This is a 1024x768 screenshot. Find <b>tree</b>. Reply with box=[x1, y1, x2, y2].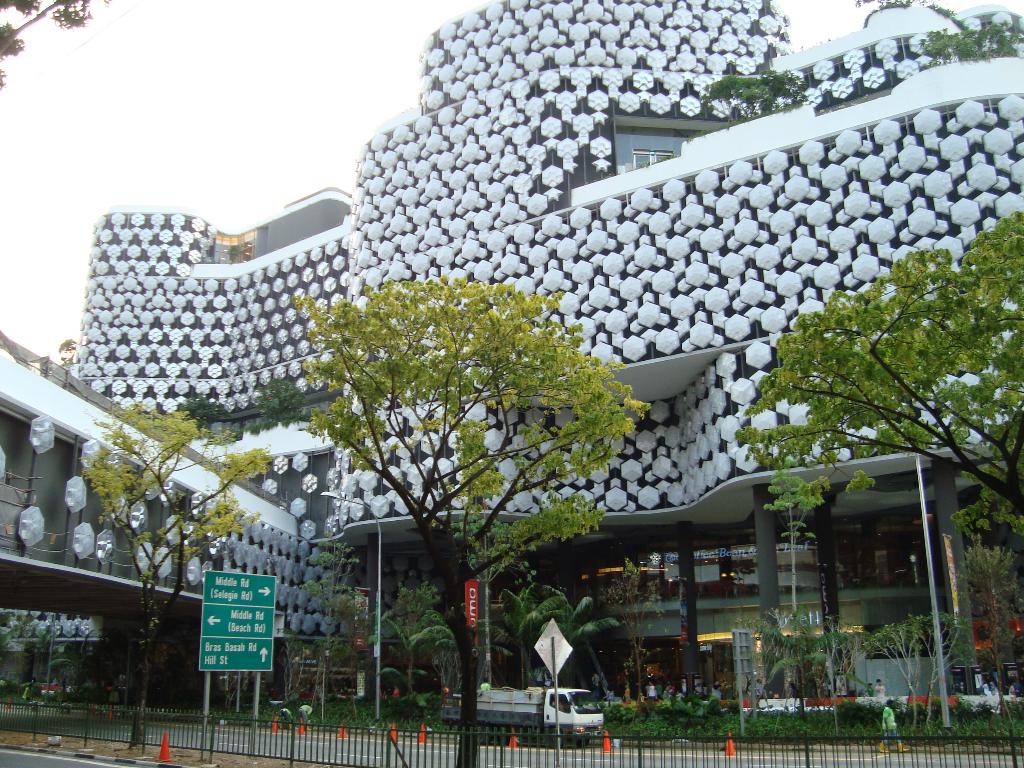
box=[303, 537, 376, 718].
